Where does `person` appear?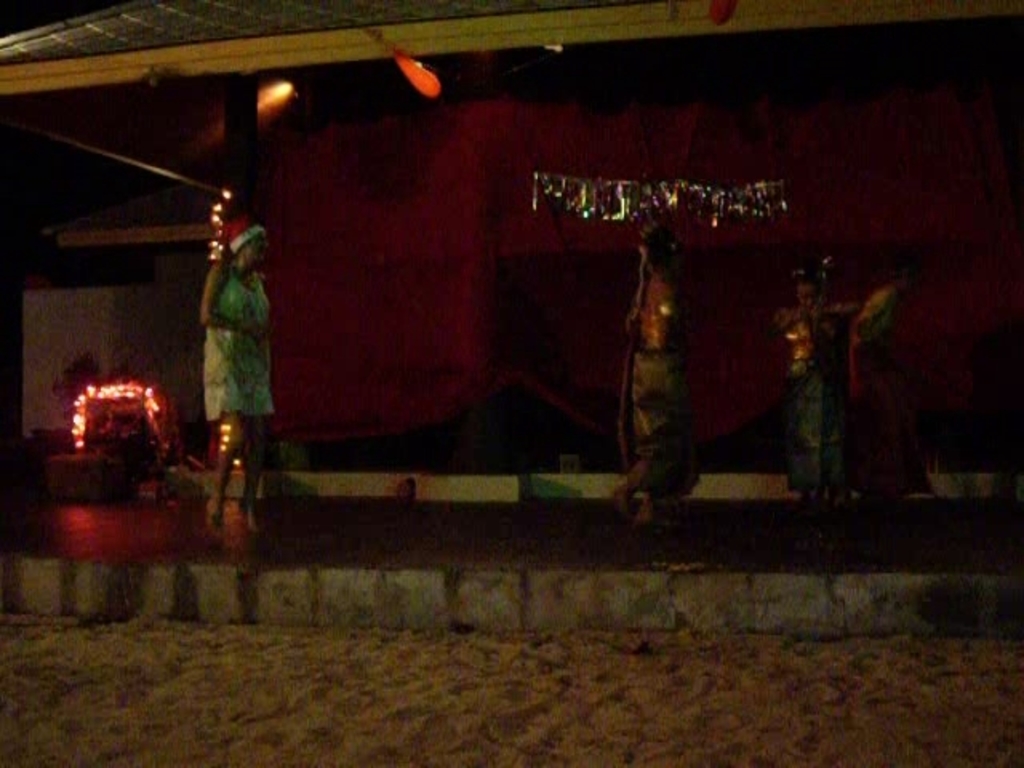
Appears at region(202, 216, 275, 542).
